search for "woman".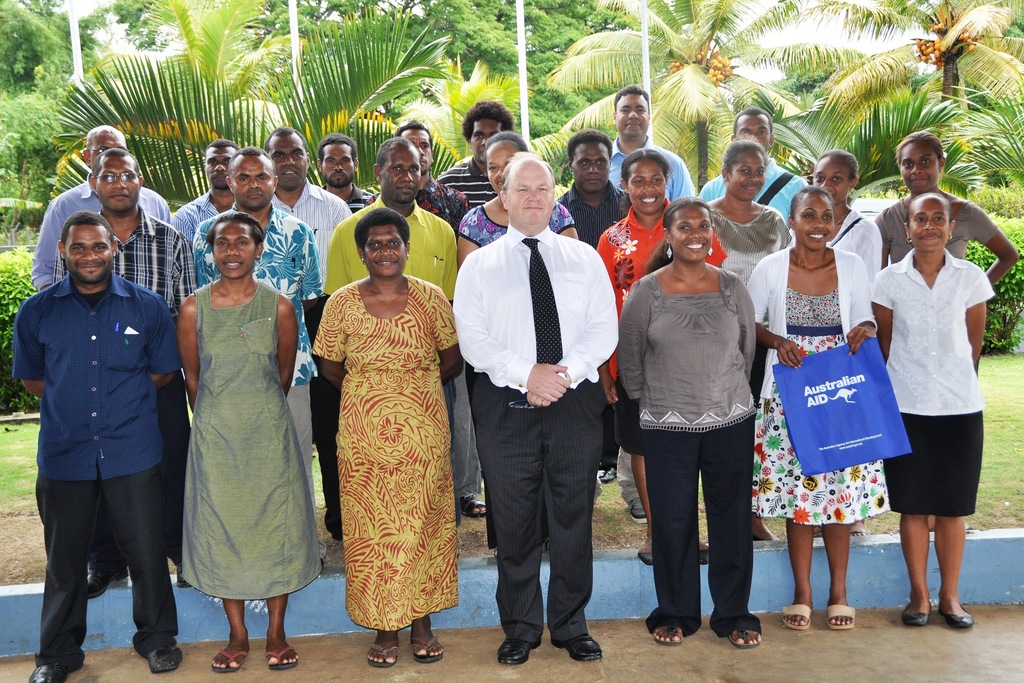
Found at pyautogui.locateOnScreen(595, 145, 729, 567).
